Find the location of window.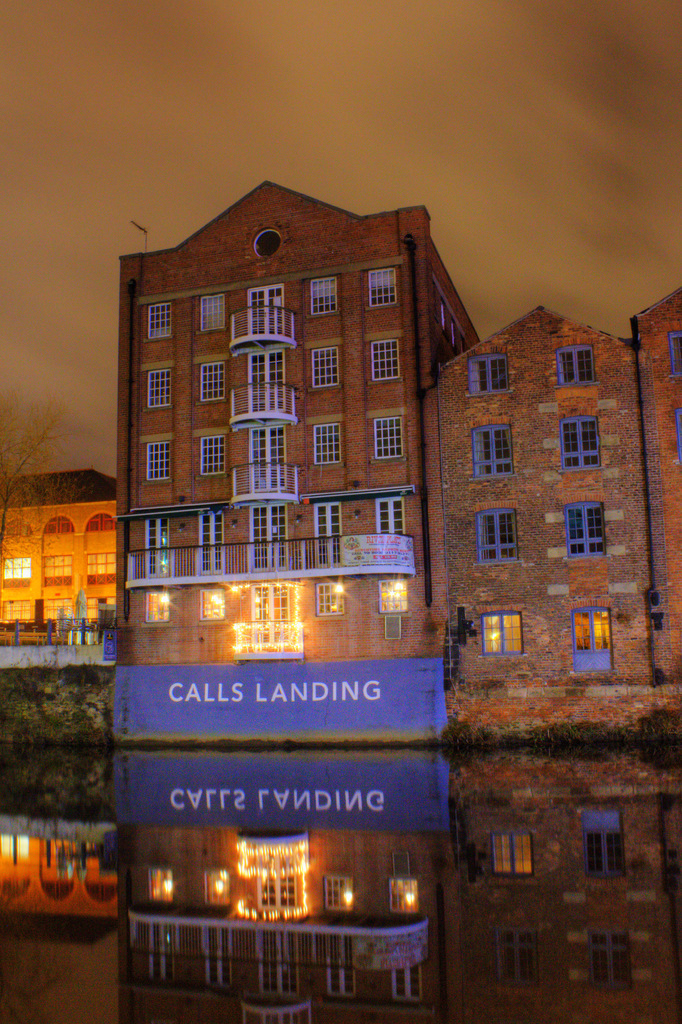
Location: 377:412:409:457.
